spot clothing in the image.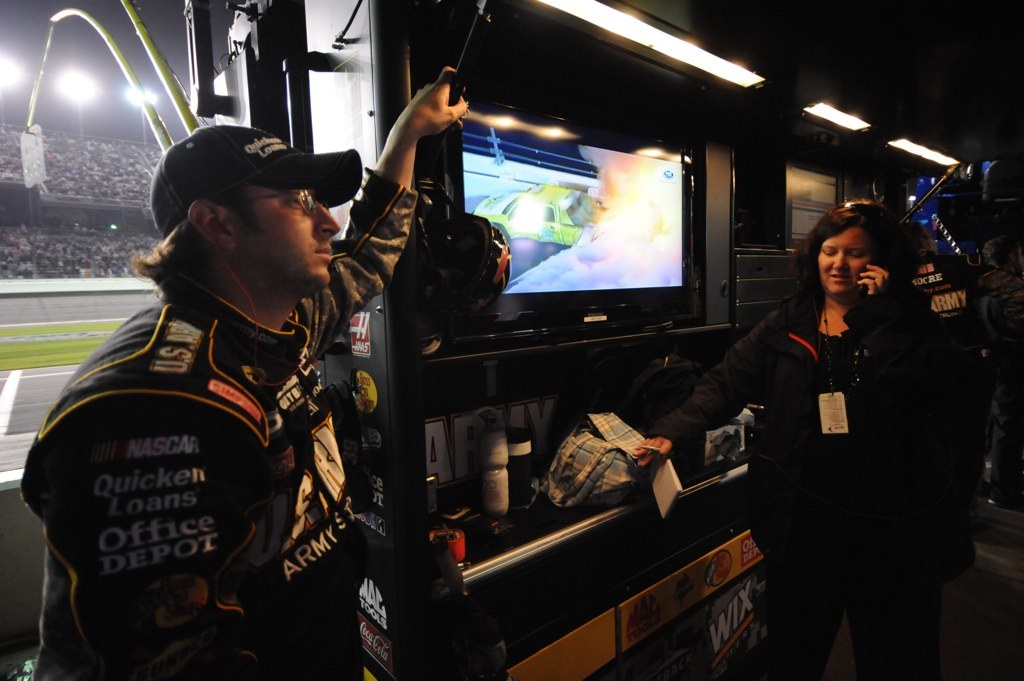
clothing found at x1=655, y1=281, x2=954, y2=678.
